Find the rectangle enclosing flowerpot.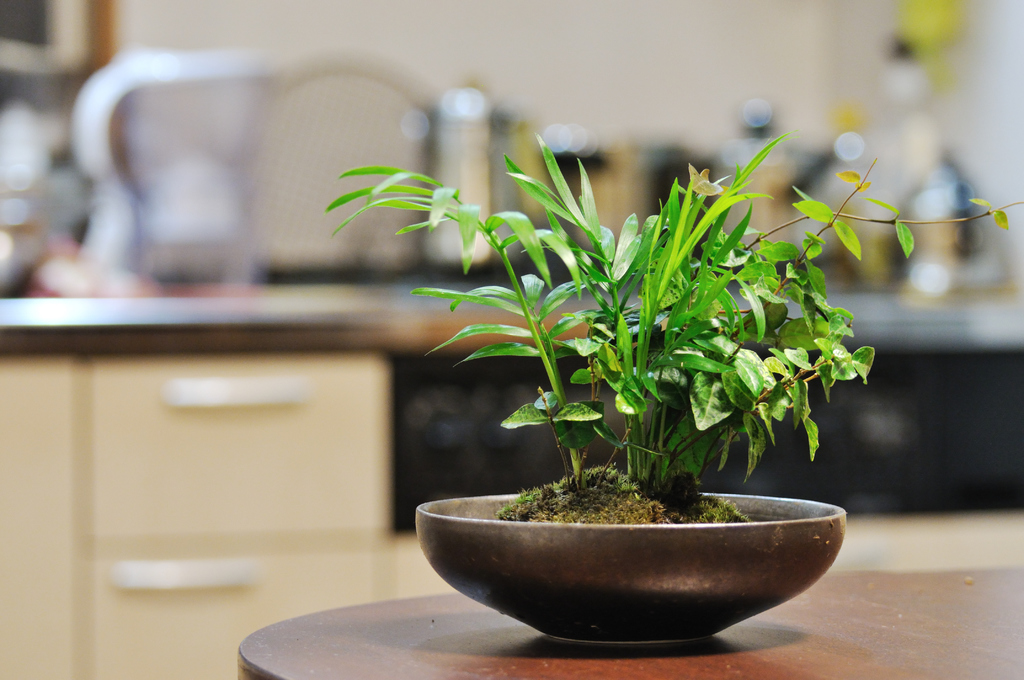
{"x1": 412, "y1": 494, "x2": 846, "y2": 644}.
